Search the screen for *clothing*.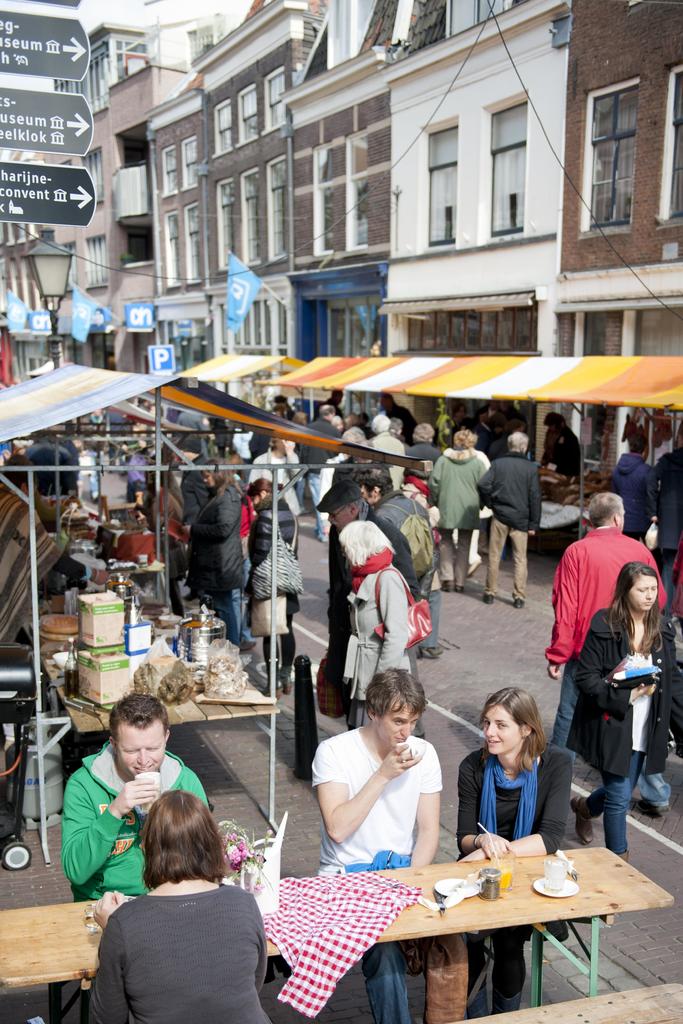
Found at 331/501/413/692.
